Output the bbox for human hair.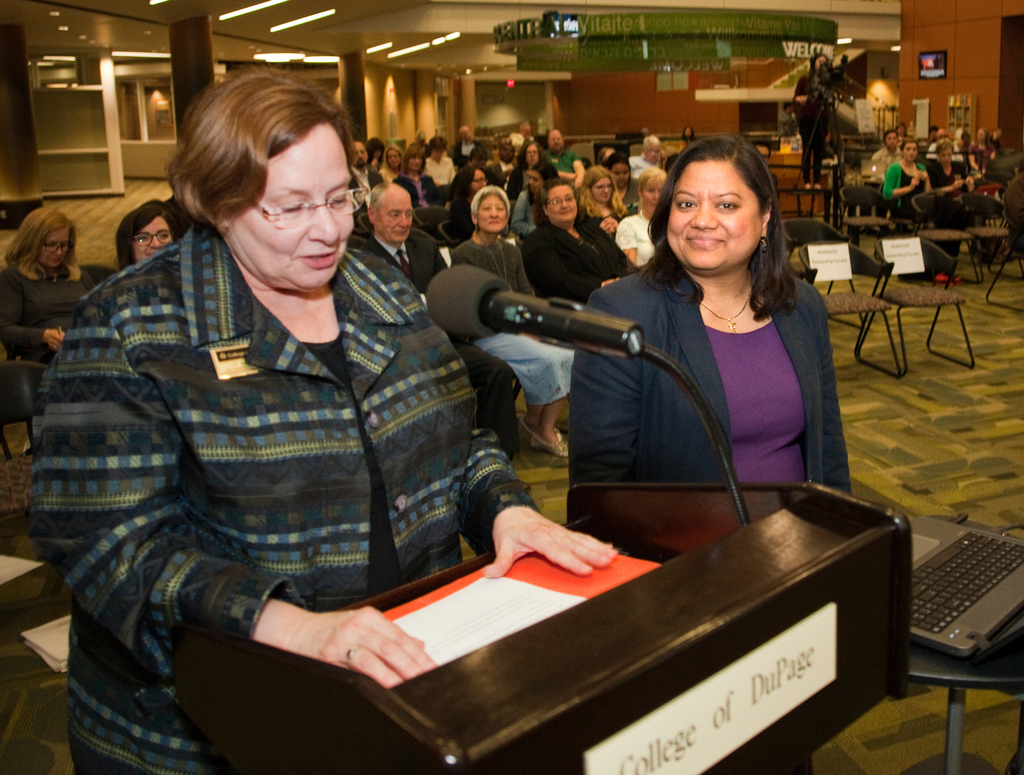
171 65 359 232.
